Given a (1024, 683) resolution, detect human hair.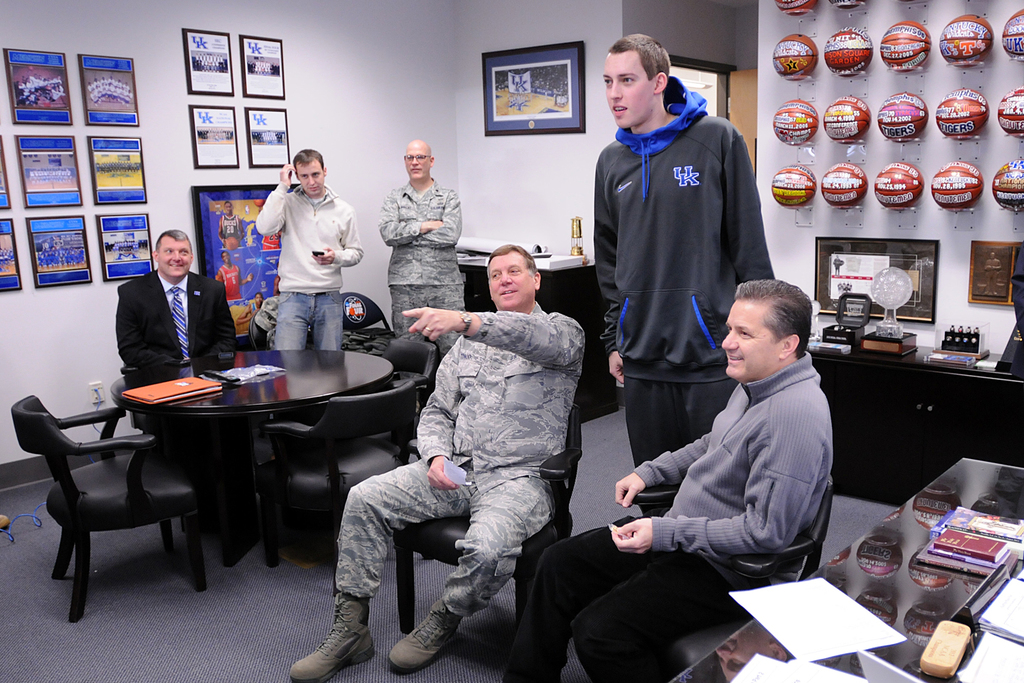
bbox(490, 247, 539, 282).
